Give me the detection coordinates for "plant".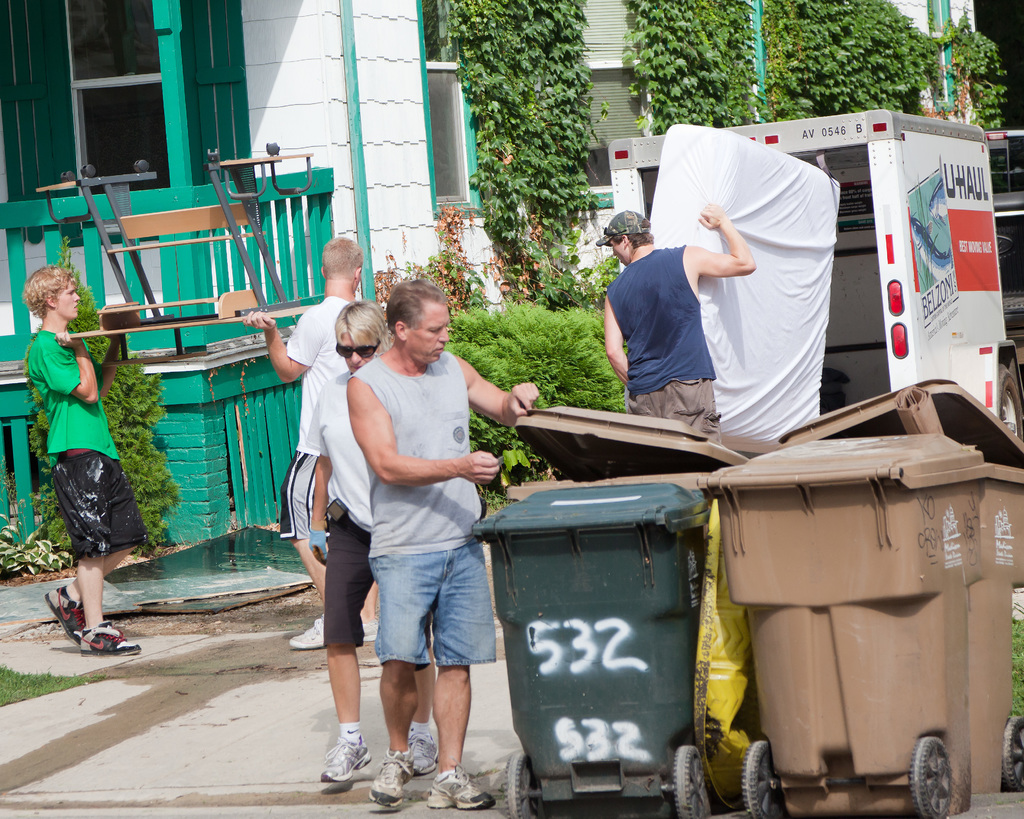
0,513,77,574.
